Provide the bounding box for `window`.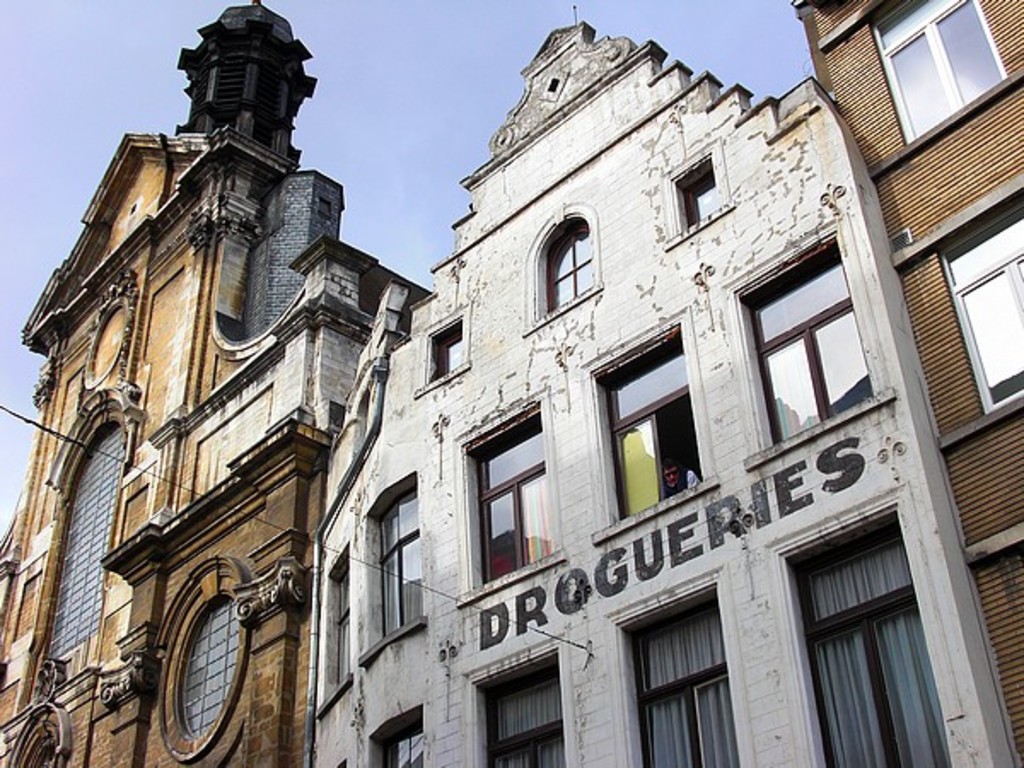
[x1=794, y1=527, x2=951, y2=766].
